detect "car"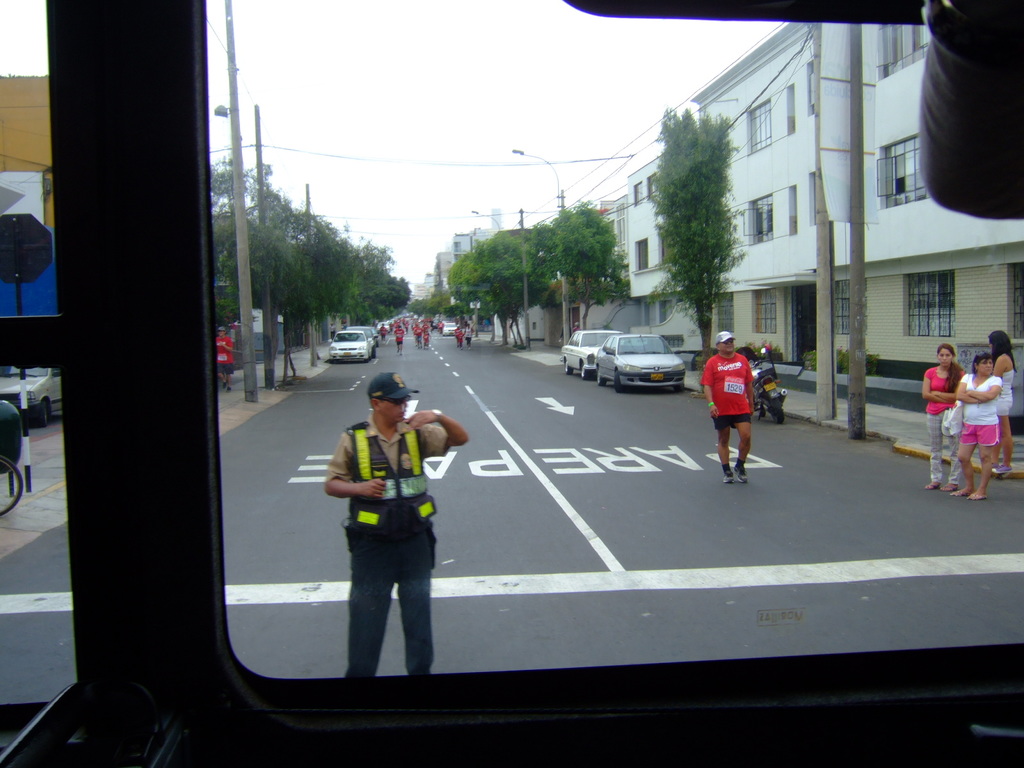
Rect(0, 365, 56, 414)
